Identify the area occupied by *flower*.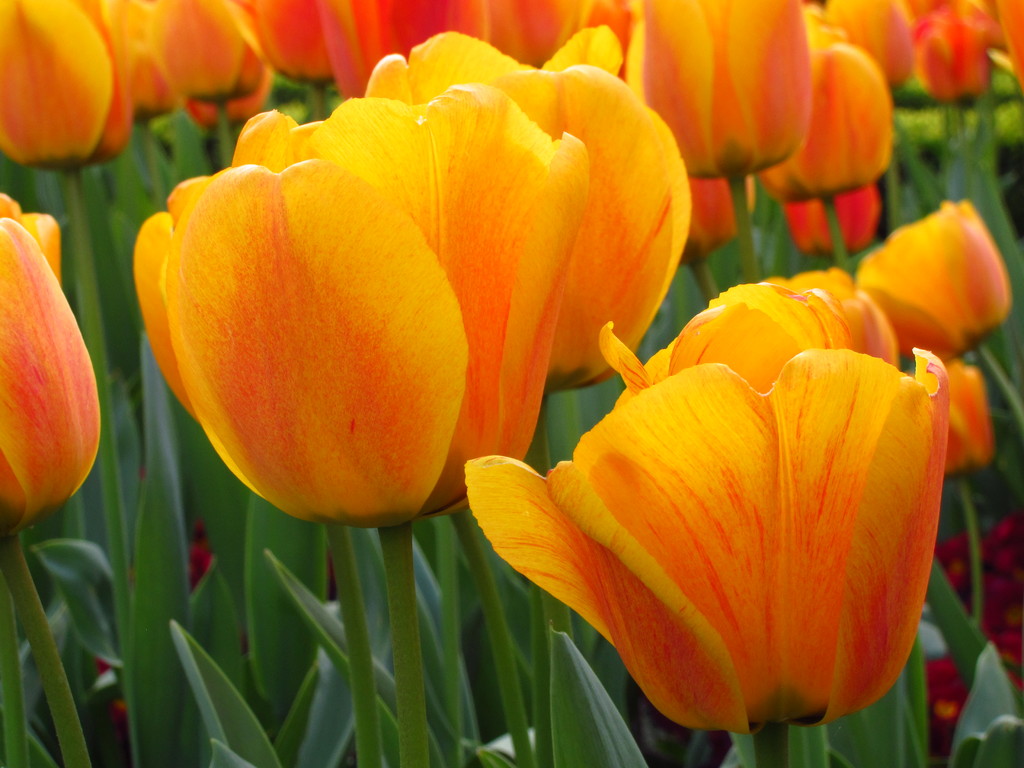
Area: locate(767, 257, 900, 366).
